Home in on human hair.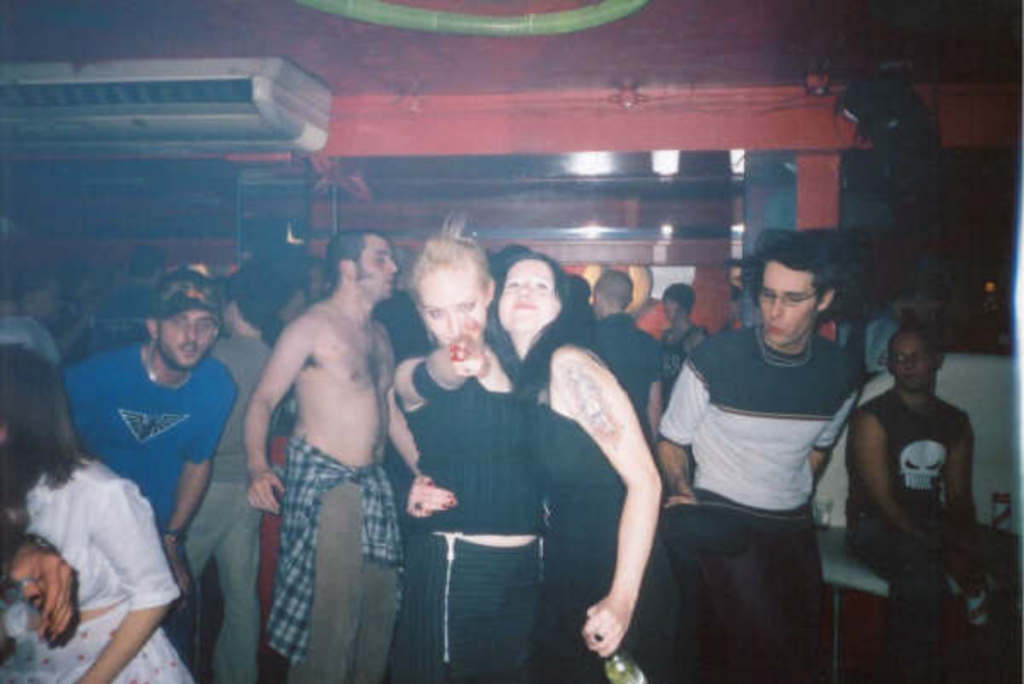
Homed in at rect(408, 232, 492, 285).
